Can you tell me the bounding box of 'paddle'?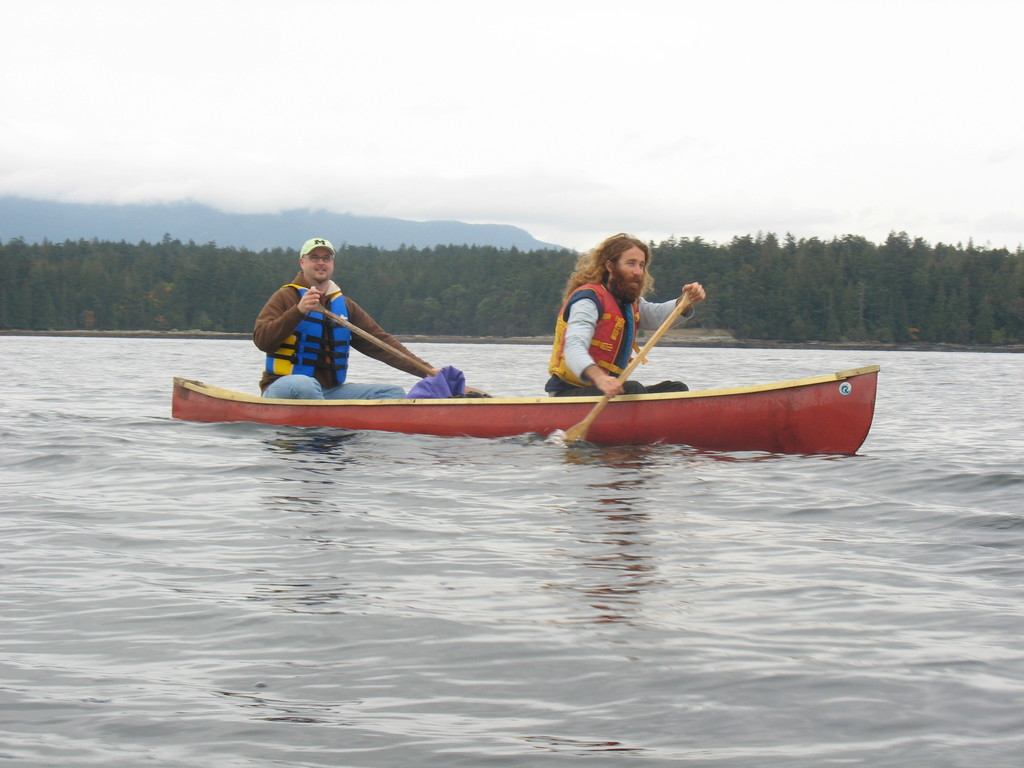
l=561, t=291, r=696, b=444.
